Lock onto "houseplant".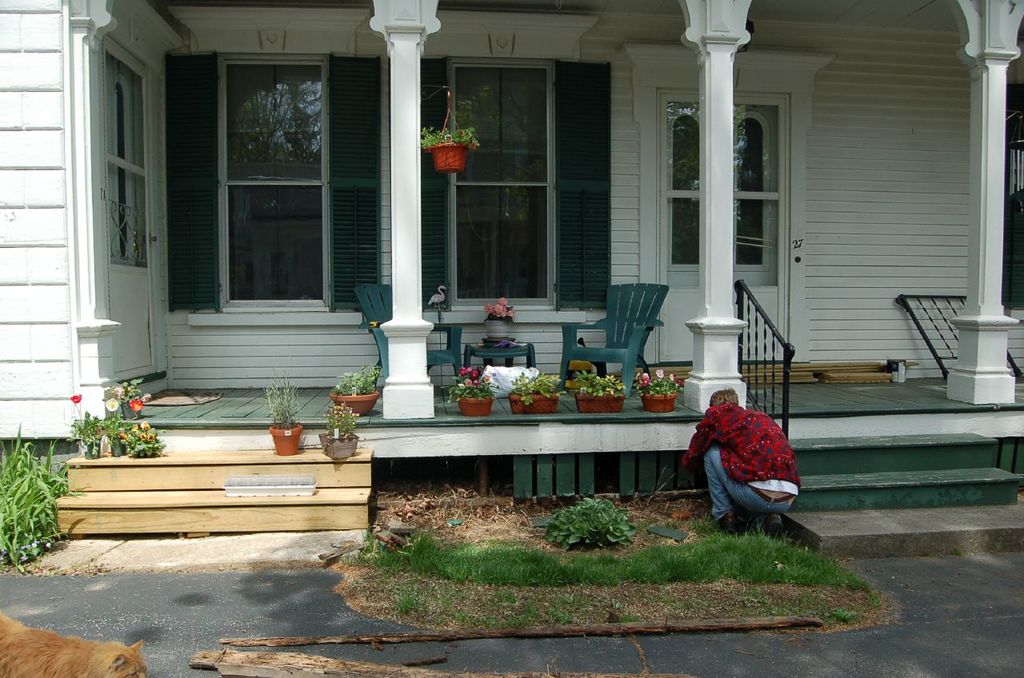
Locked: bbox=(0, 427, 74, 568).
